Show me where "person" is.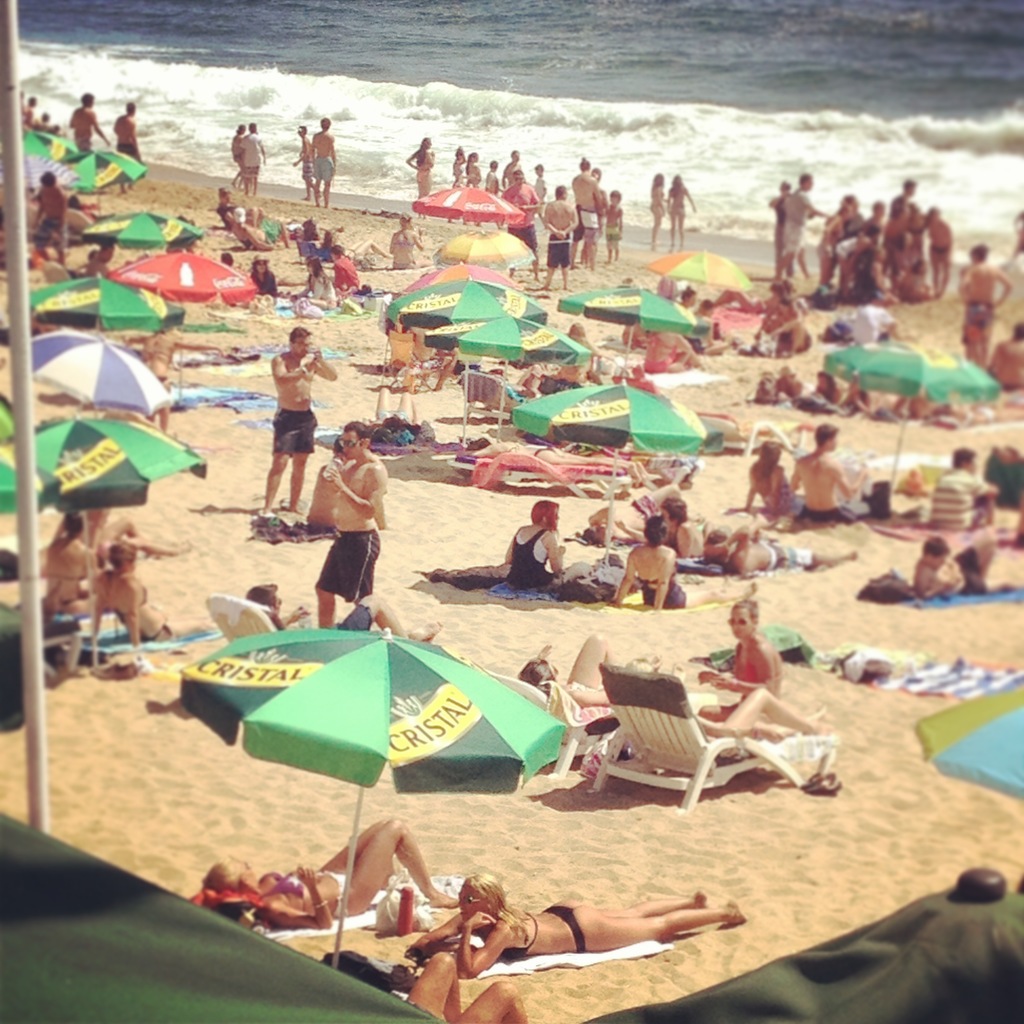
"person" is at box=[207, 808, 462, 918].
